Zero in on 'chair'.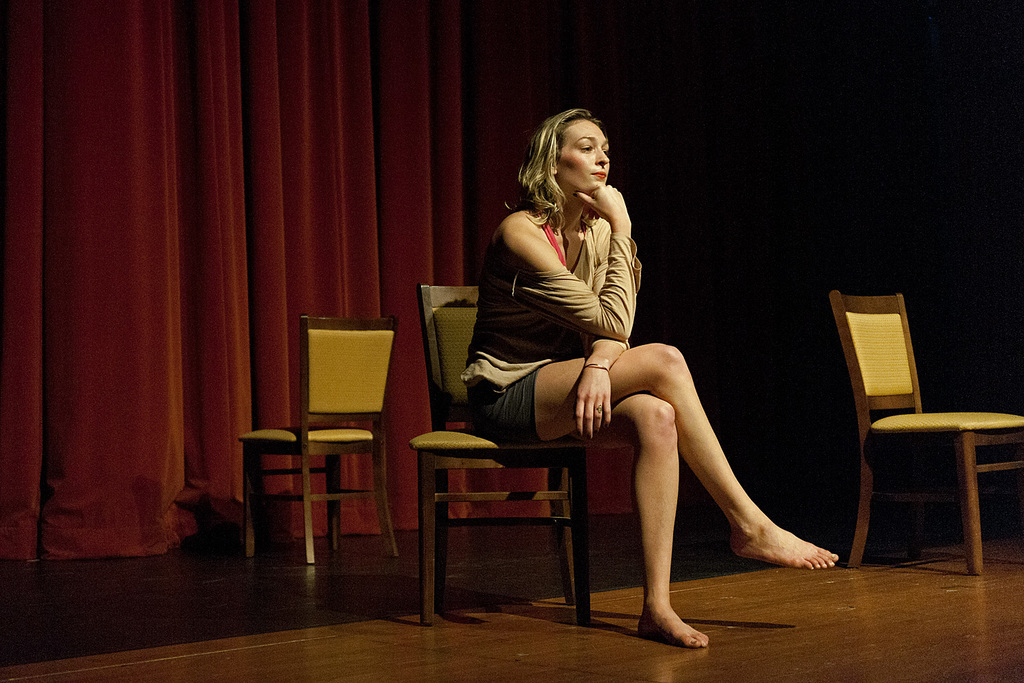
Zeroed in: 820/282/1008/594.
